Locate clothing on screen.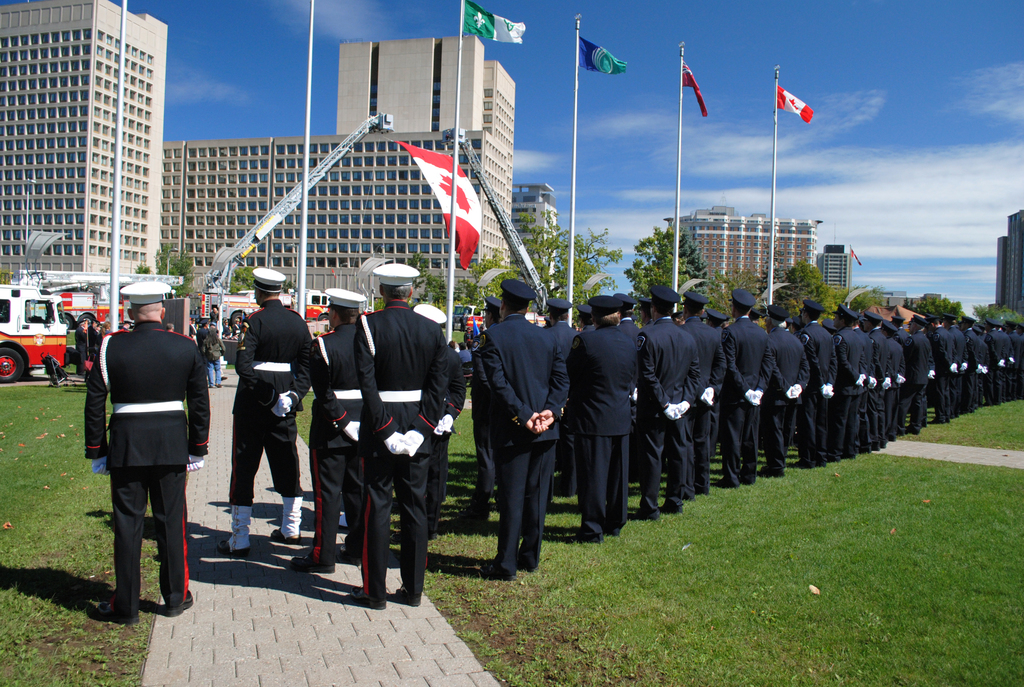
On screen at (x1=196, y1=324, x2=207, y2=349).
